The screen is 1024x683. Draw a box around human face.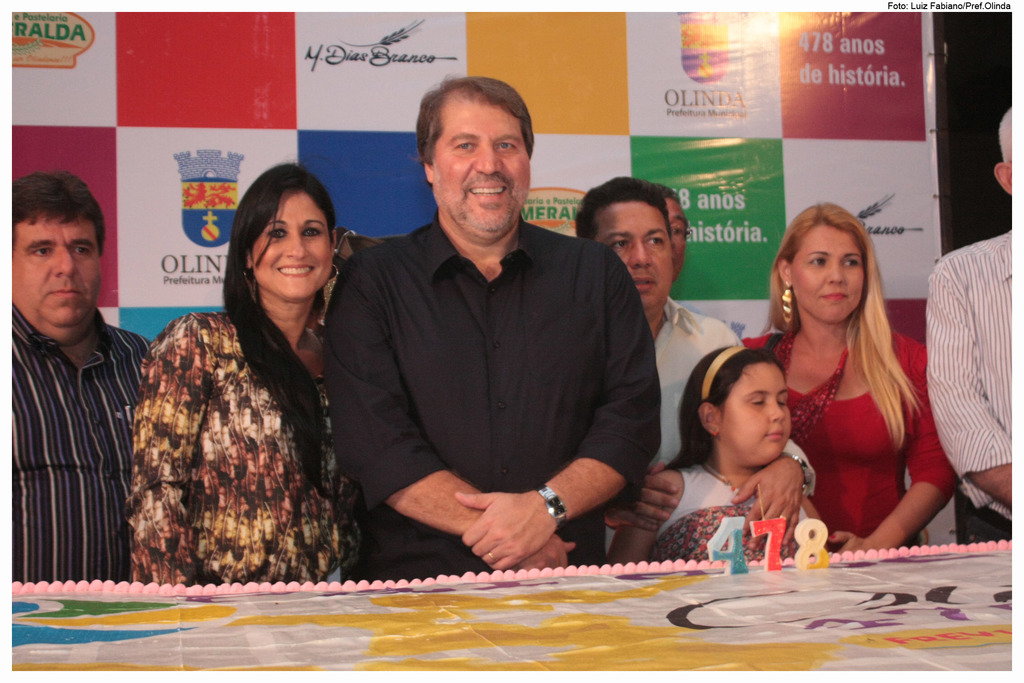
666:199:691:281.
